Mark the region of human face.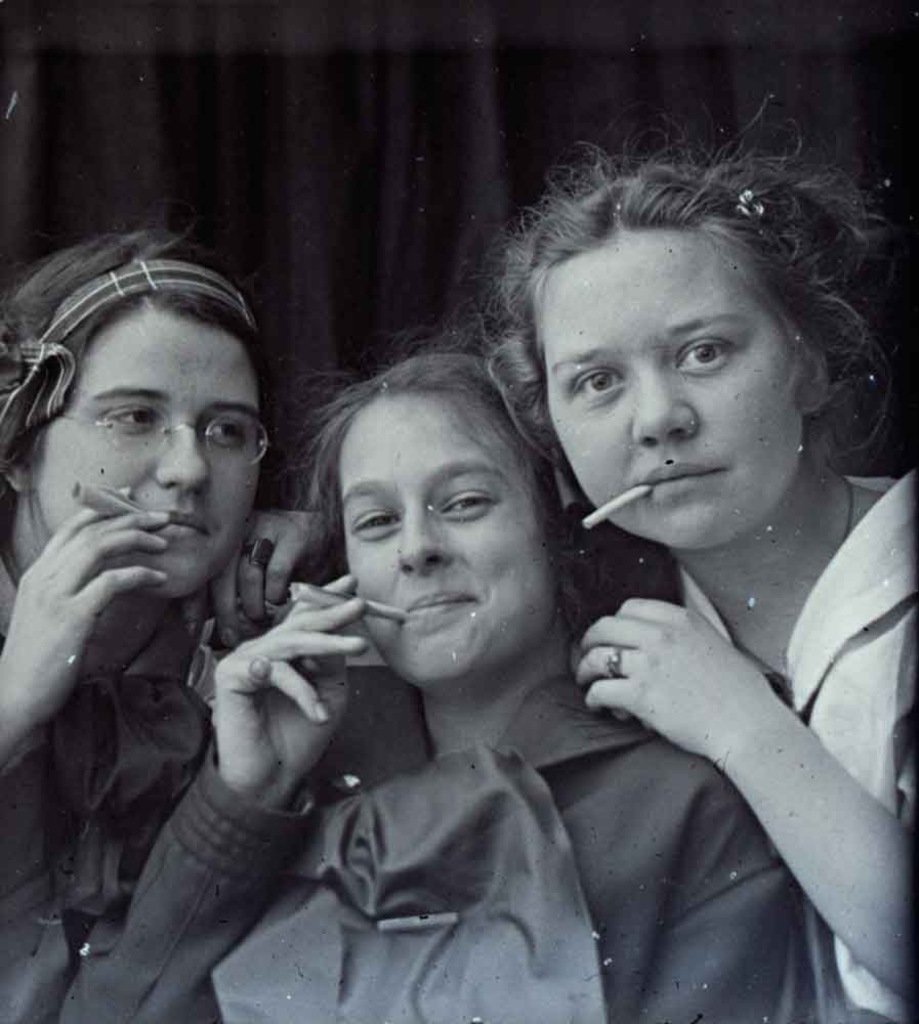
Region: box(41, 343, 265, 592).
